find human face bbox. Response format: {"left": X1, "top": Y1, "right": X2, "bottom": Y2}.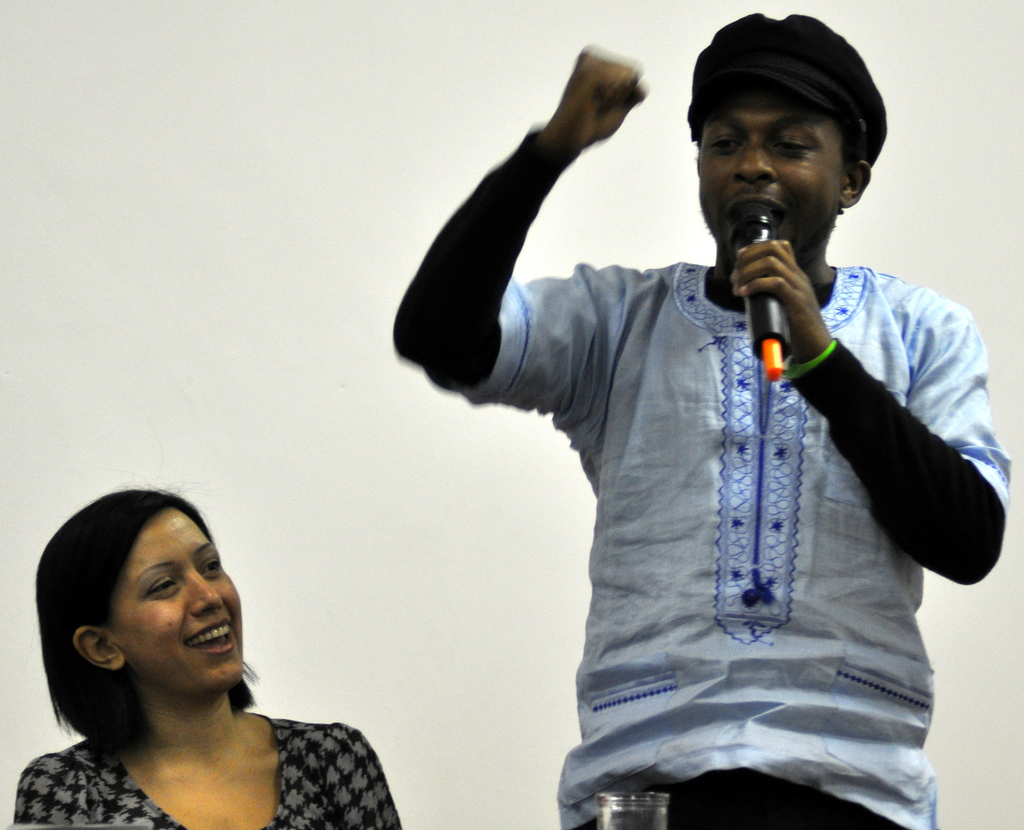
{"left": 694, "top": 87, "right": 838, "bottom": 266}.
